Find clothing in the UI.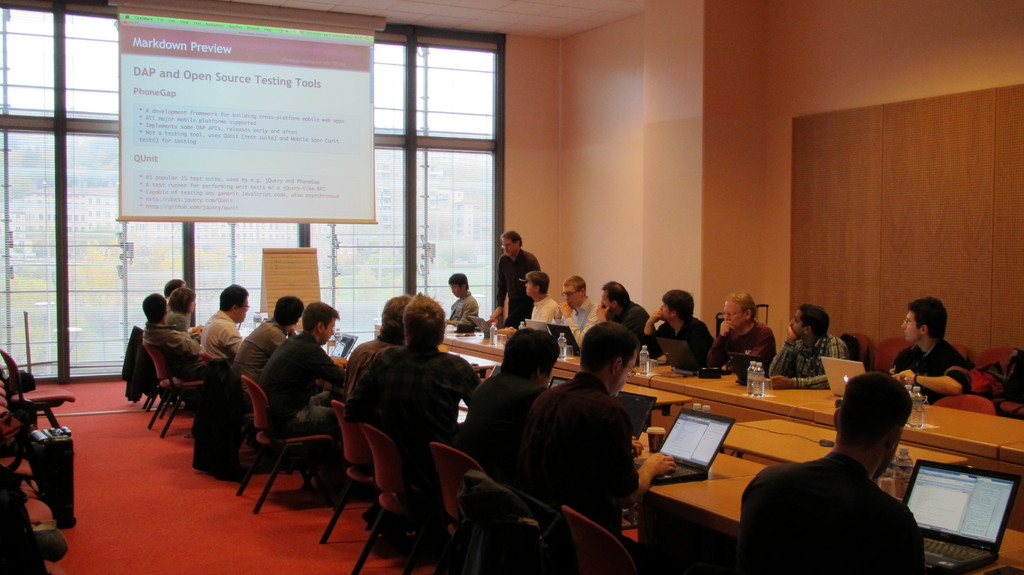
UI element at 519, 298, 555, 328.
